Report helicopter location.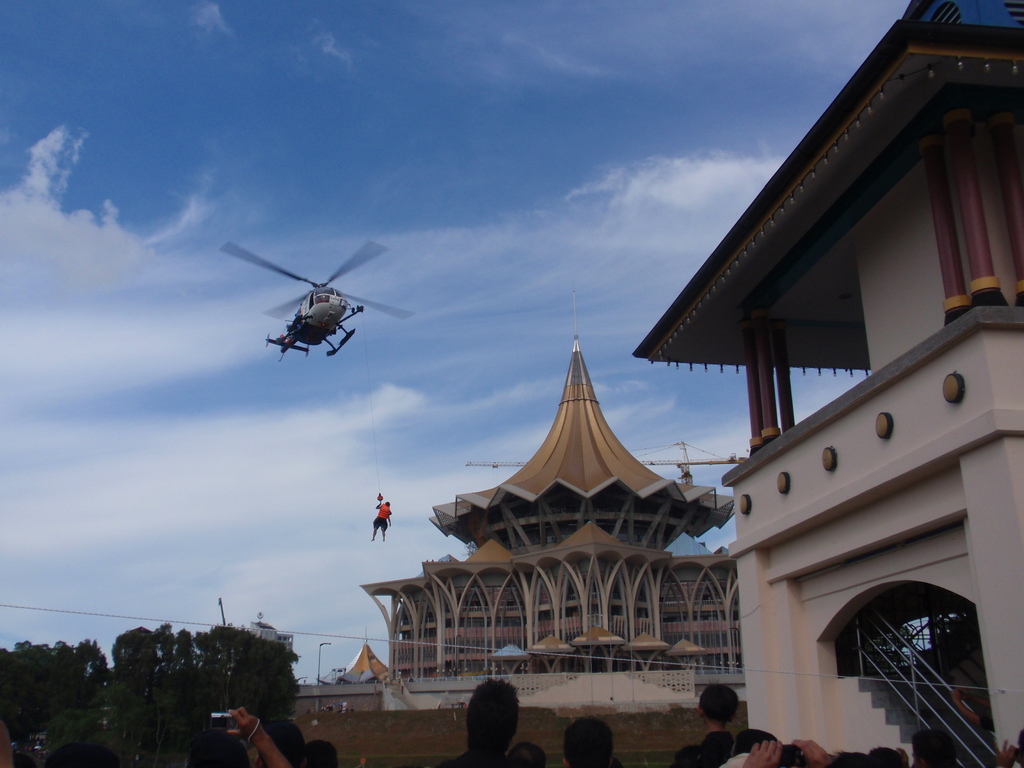
Report: <region>266, 237, 388, 367</region>.
